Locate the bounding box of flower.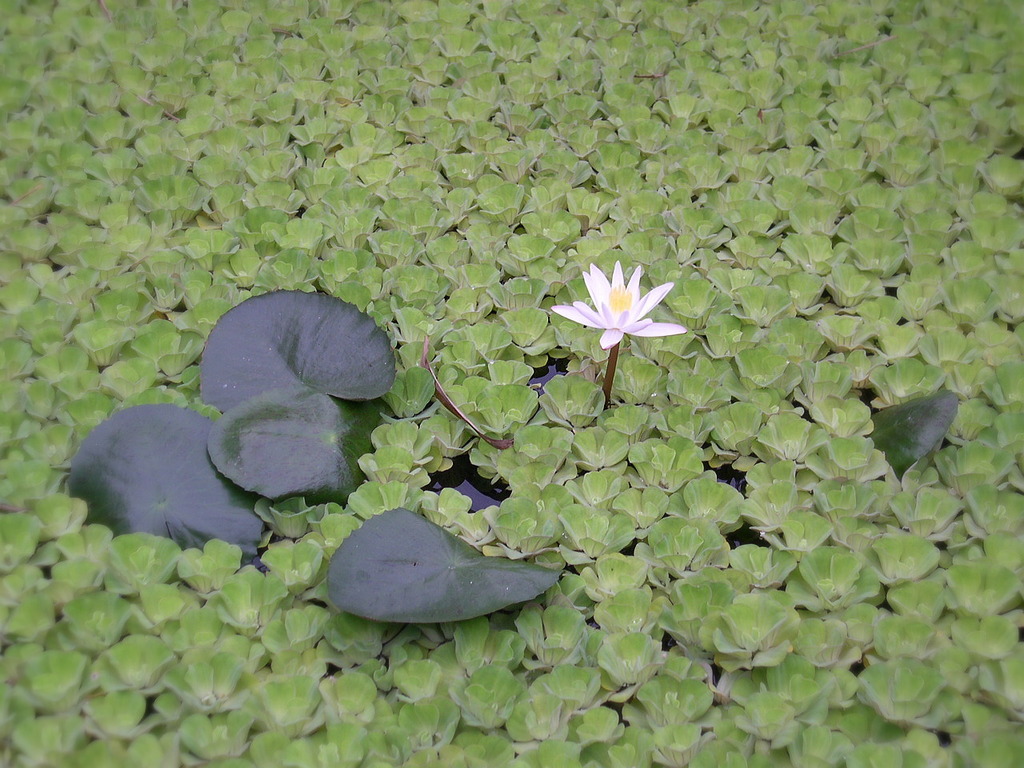
Bounding box: left=551, top=252, right=682, bottom=374.
